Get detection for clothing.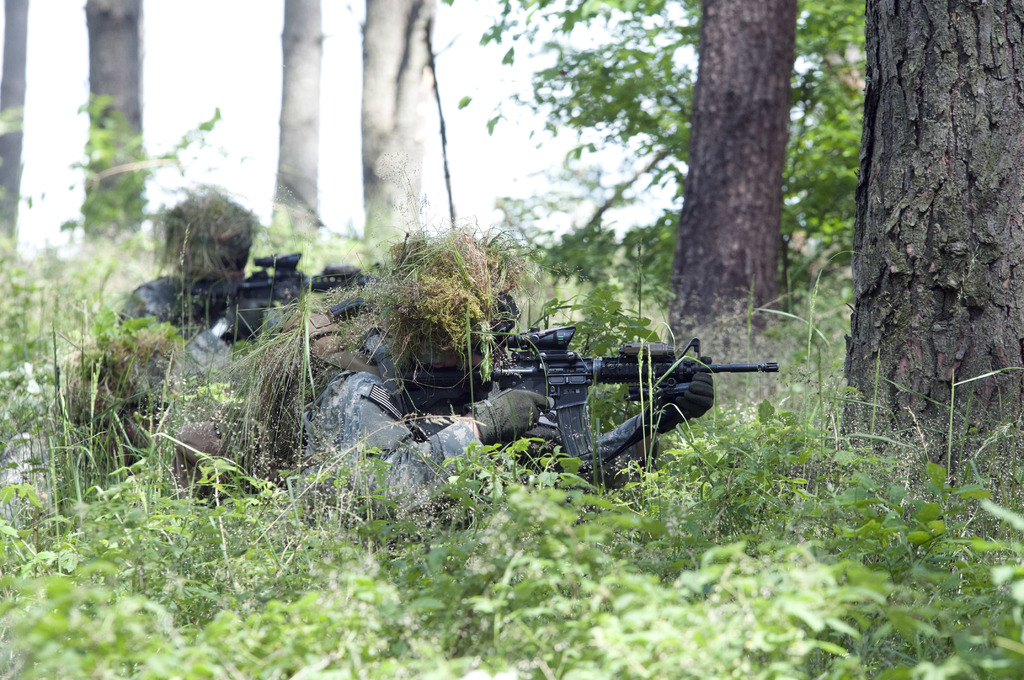
Detection: 113/274/238/352.
